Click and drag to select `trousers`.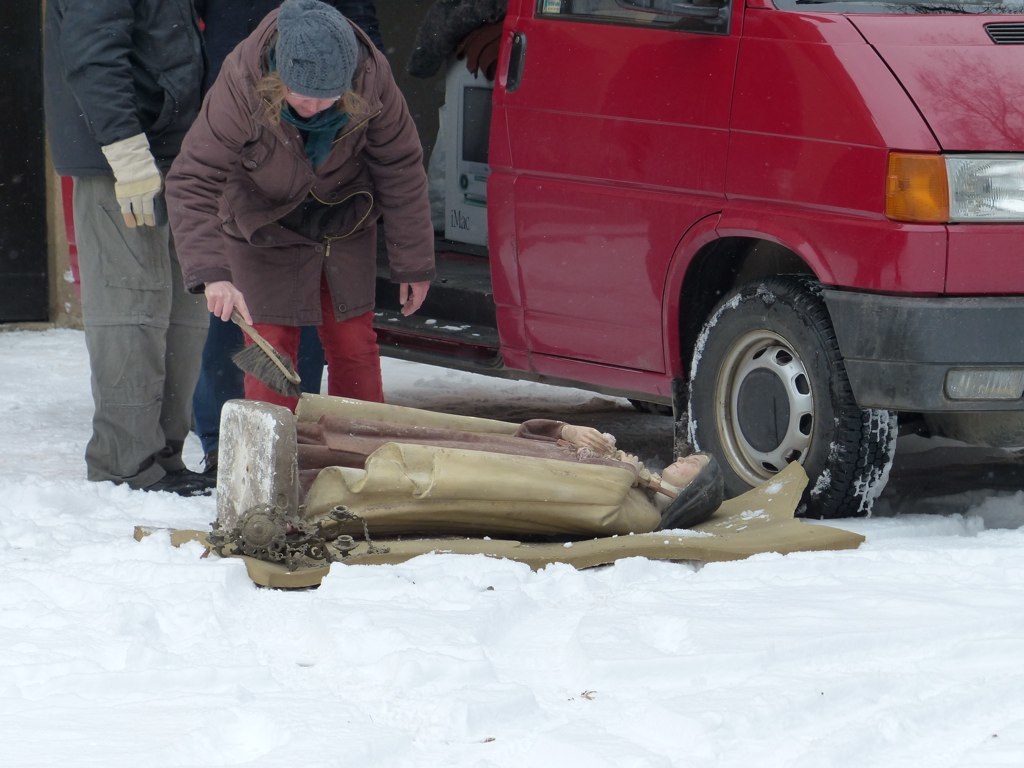
Selection: crop(68, 195, 193, 489).
